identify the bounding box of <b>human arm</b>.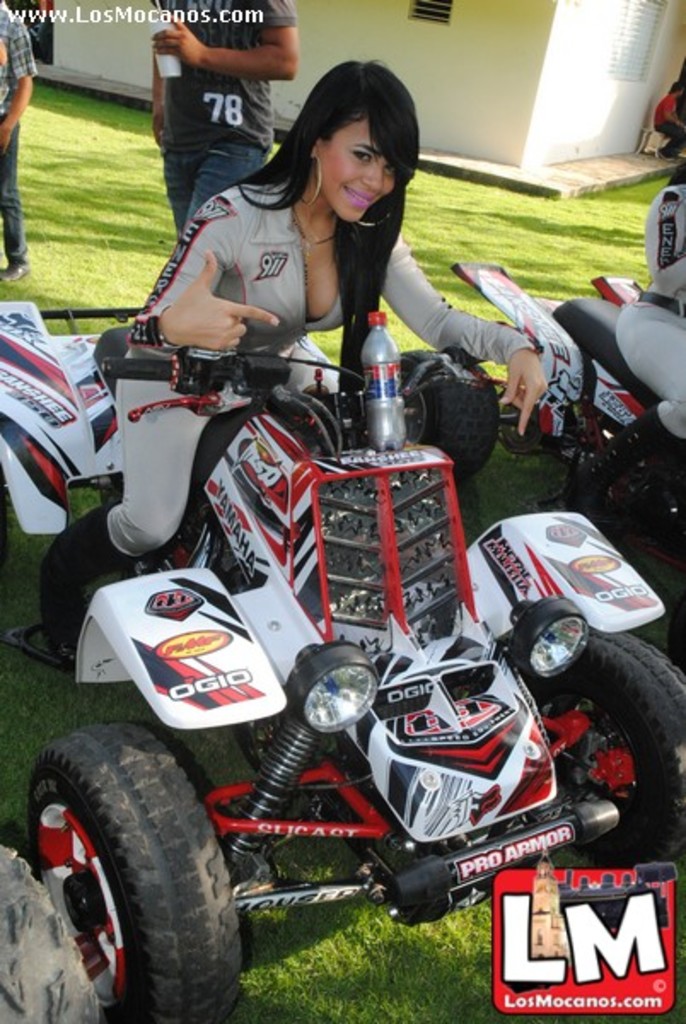
138/0/179/150.
